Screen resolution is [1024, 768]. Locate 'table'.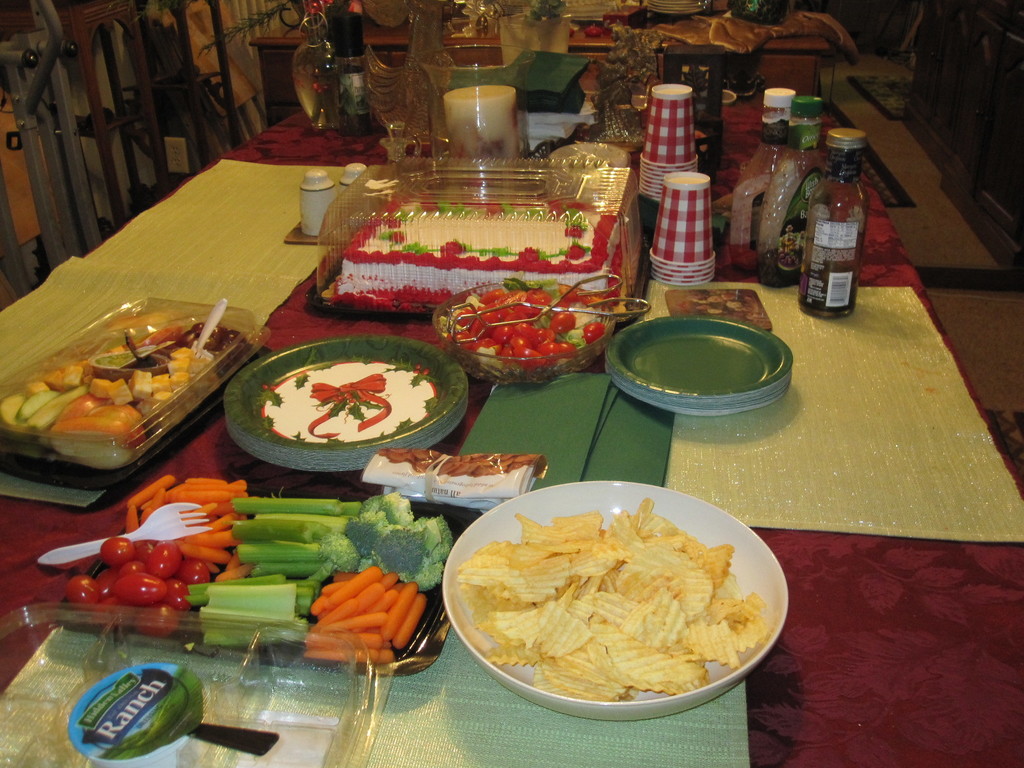
l=0, t=137, r=982, b=767.
